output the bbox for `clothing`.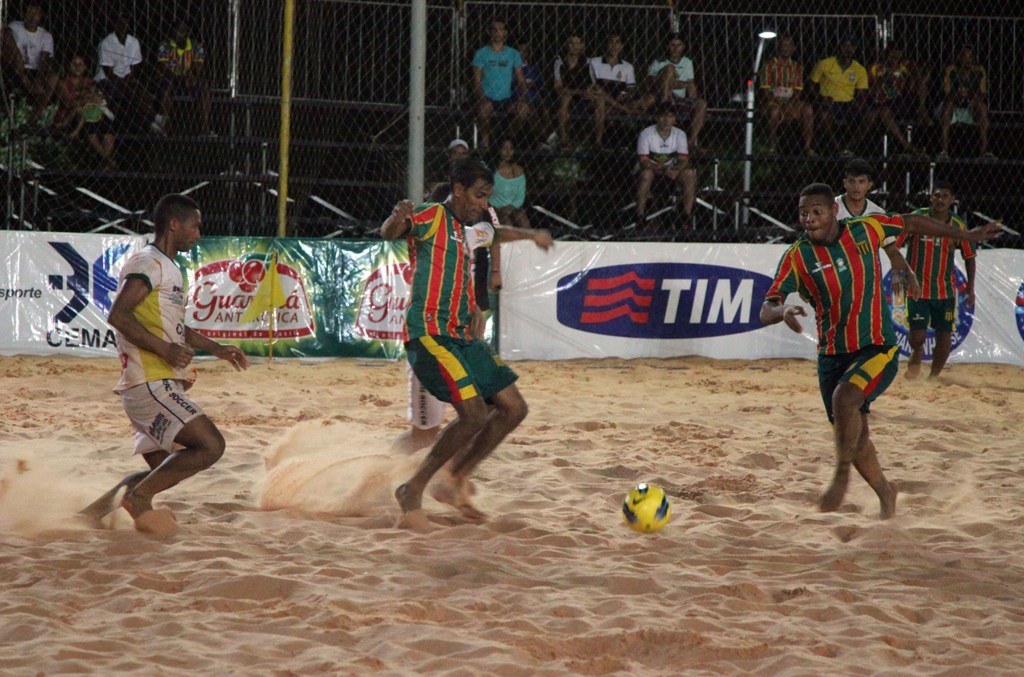
bbox(111, 244, 207, 456).
